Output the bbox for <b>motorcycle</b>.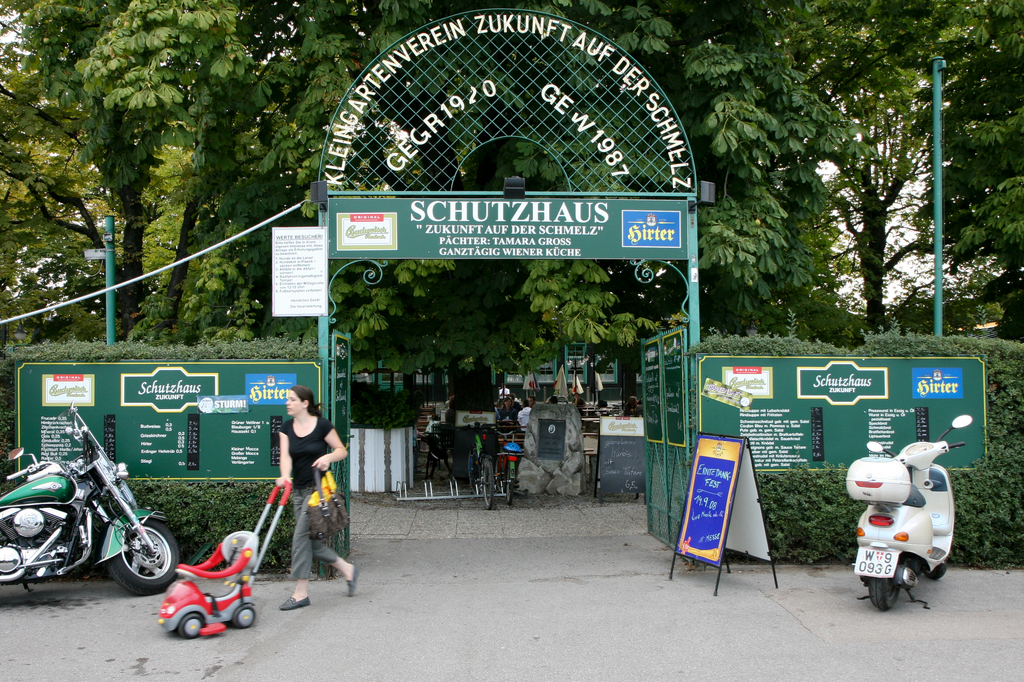
[left=7, top=429, right=174, bottom=610].
